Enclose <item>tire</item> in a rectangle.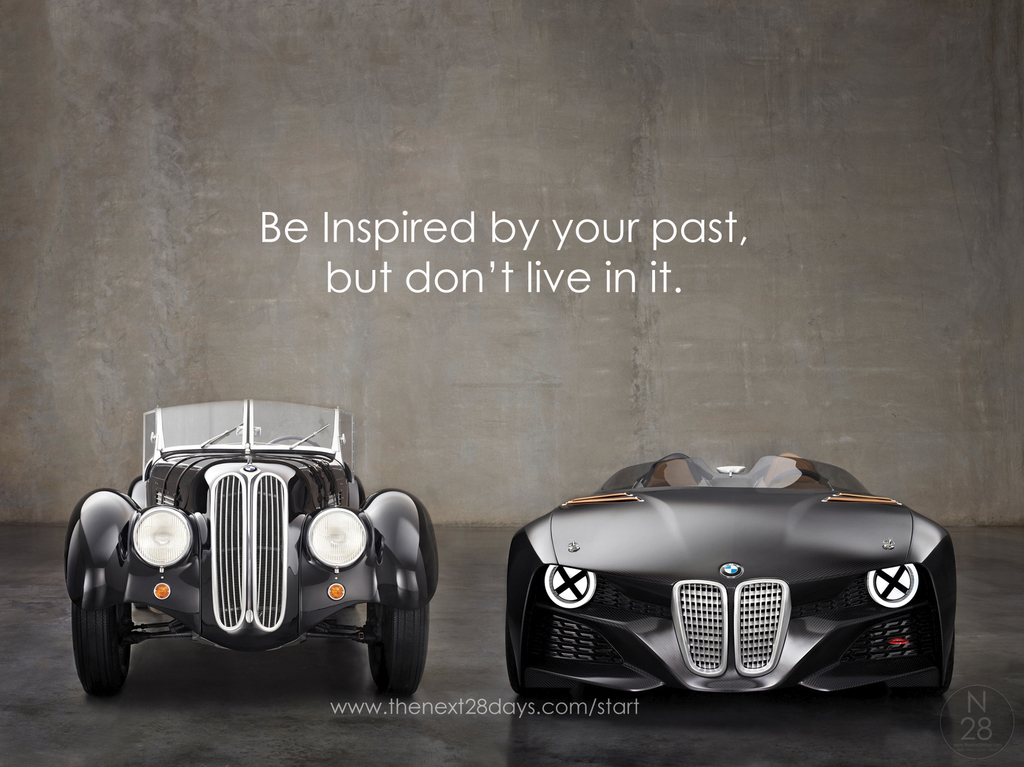
[left=911, top=621, right=959, bottom=695].
